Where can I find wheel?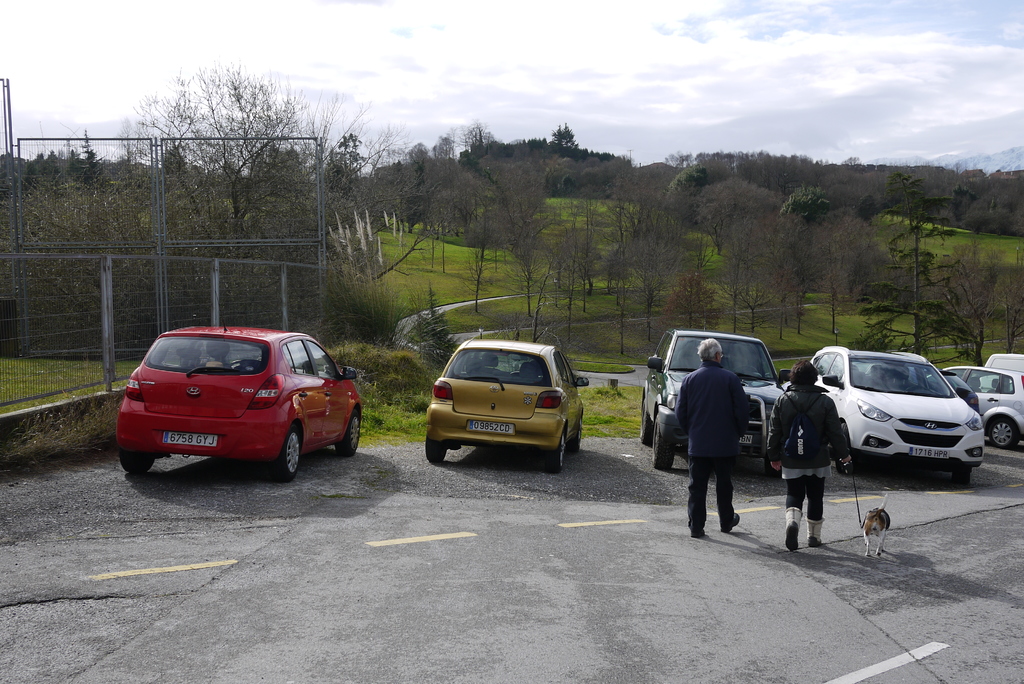
You can find it at [left=115, top=446, right=157, bottom=474].
